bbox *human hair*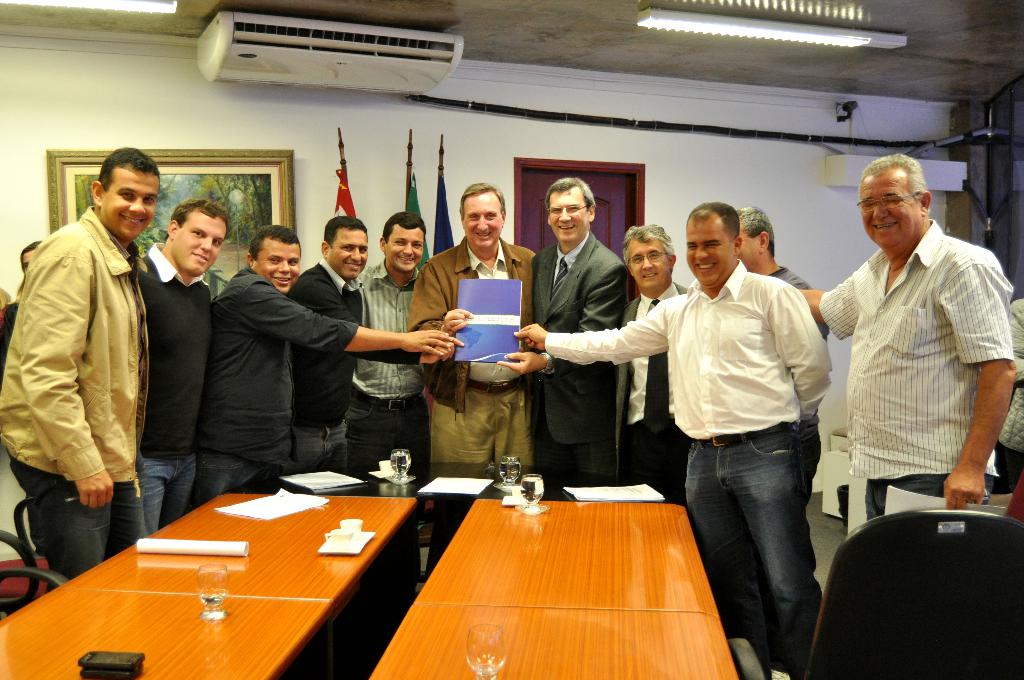
542:179:595:218
